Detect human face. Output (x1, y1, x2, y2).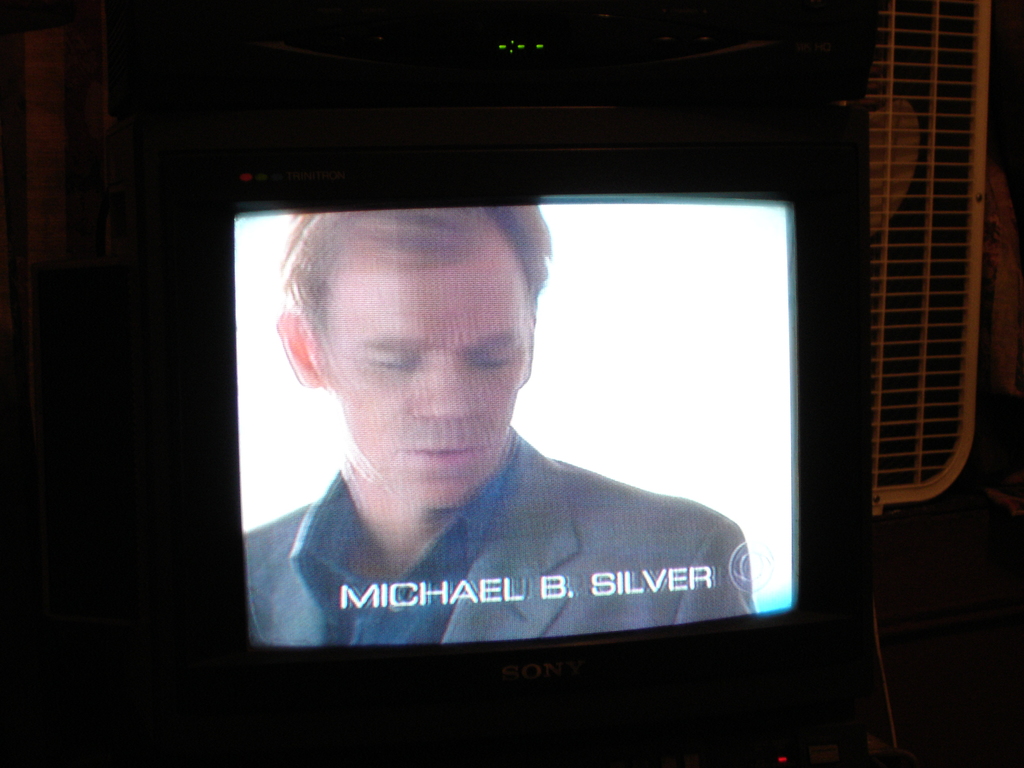
(332, 255, 525, 511).
